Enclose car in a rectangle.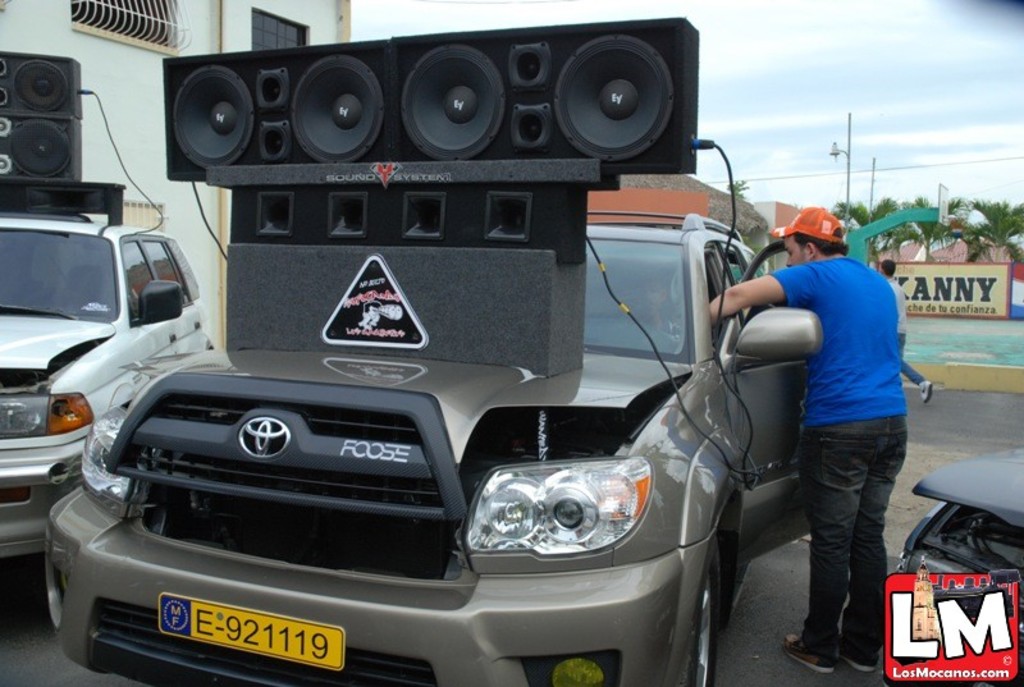
0 214 216 557.
